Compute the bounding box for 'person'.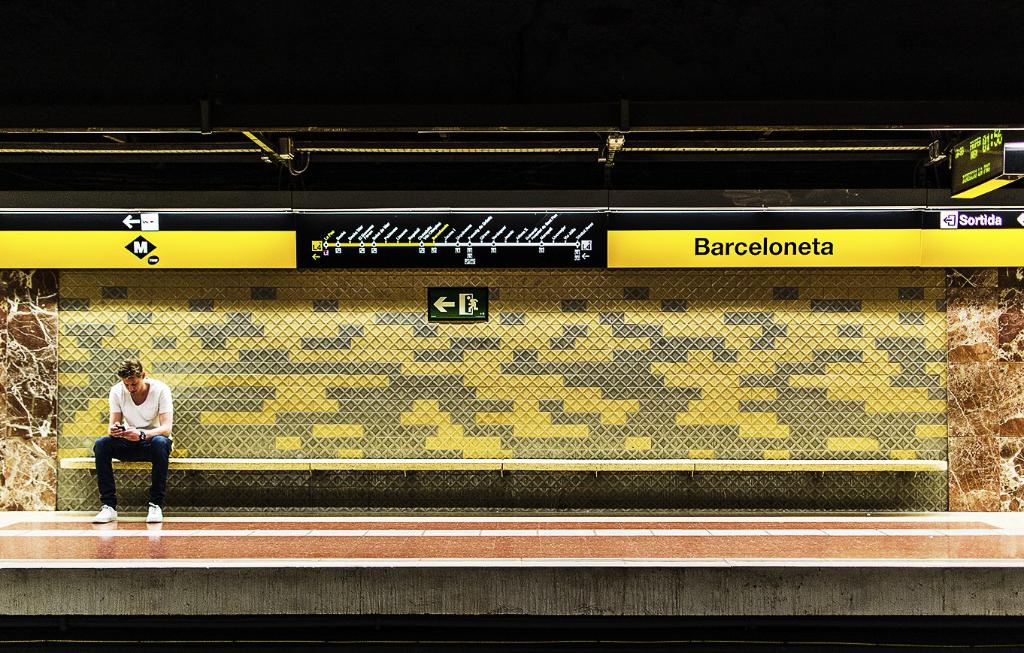
detection(95, 357, 180, 525).
